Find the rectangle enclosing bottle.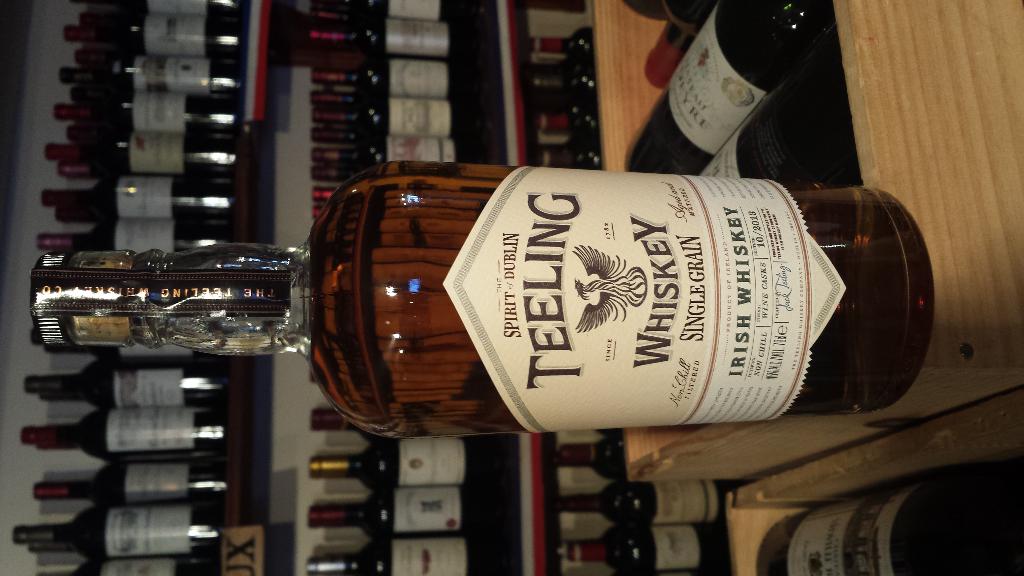
539/91/603/134.
